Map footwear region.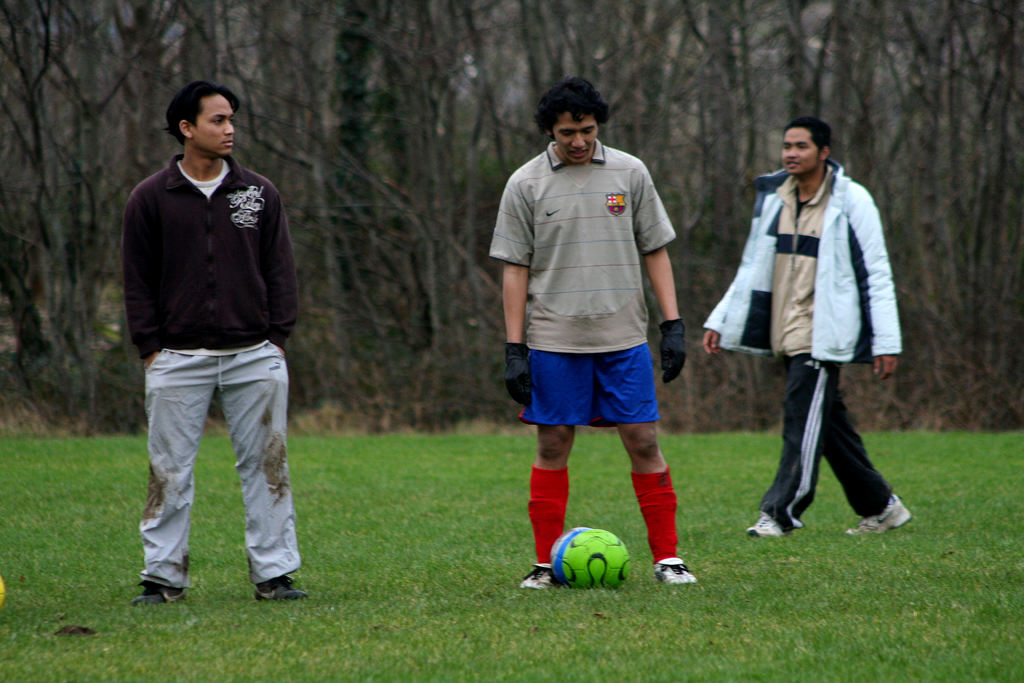
Mapped to [left=751, top=511, right=785, bottom=537].
